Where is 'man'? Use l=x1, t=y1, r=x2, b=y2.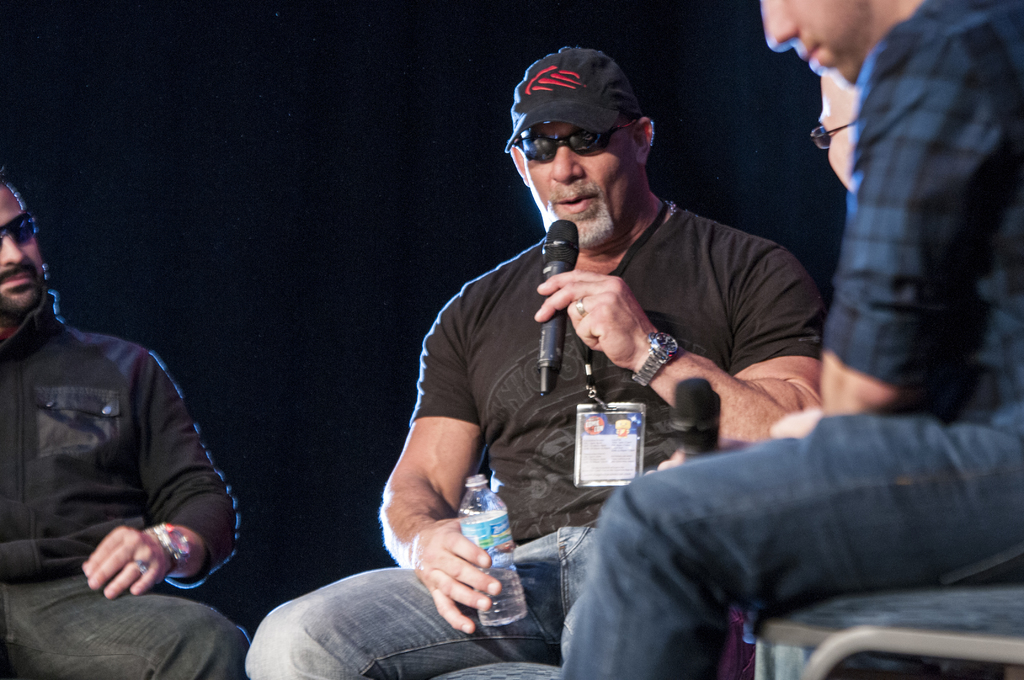
l=0, t=160, r=271, b=679.
